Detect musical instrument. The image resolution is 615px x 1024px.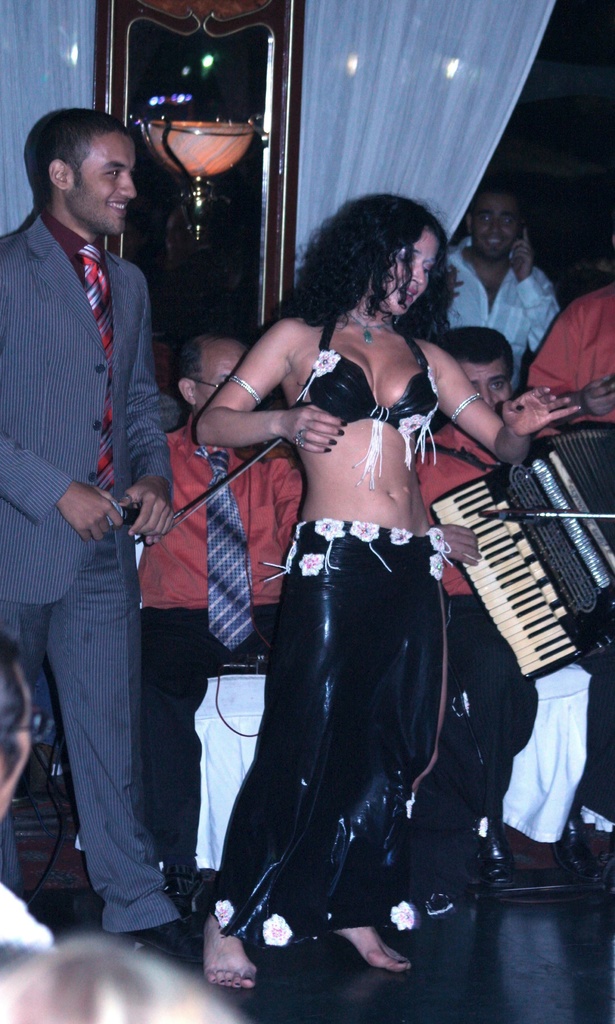
region(427, 418, 614, 681).
